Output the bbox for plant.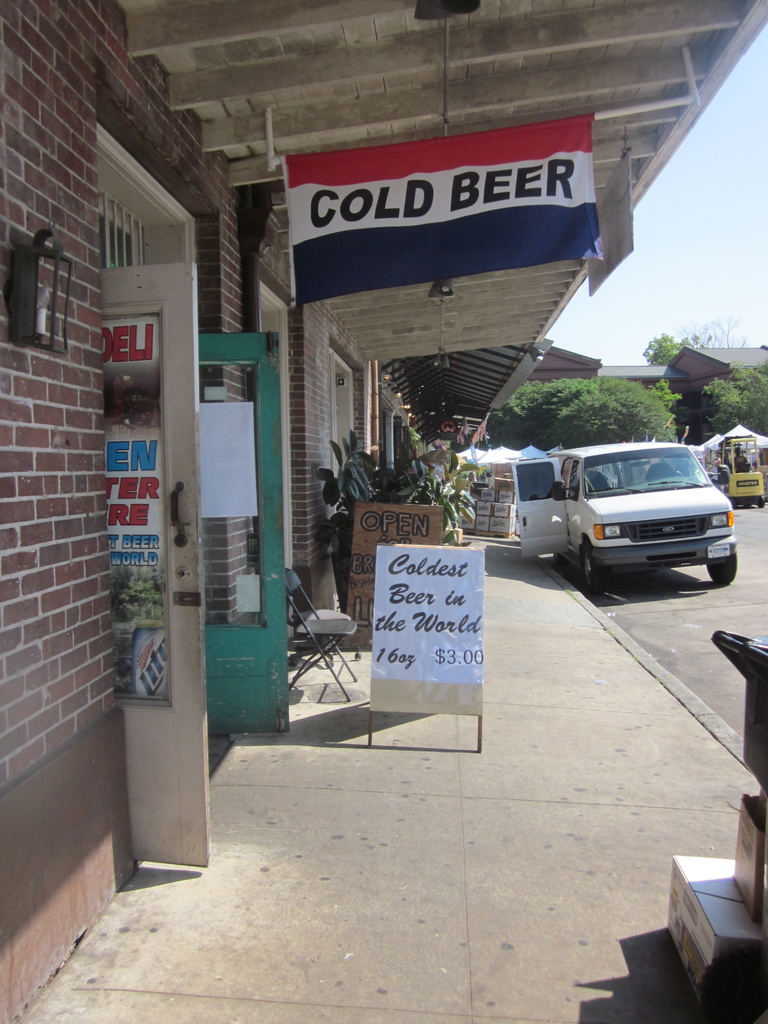
<region>319, 430, 476, 554</region>.
